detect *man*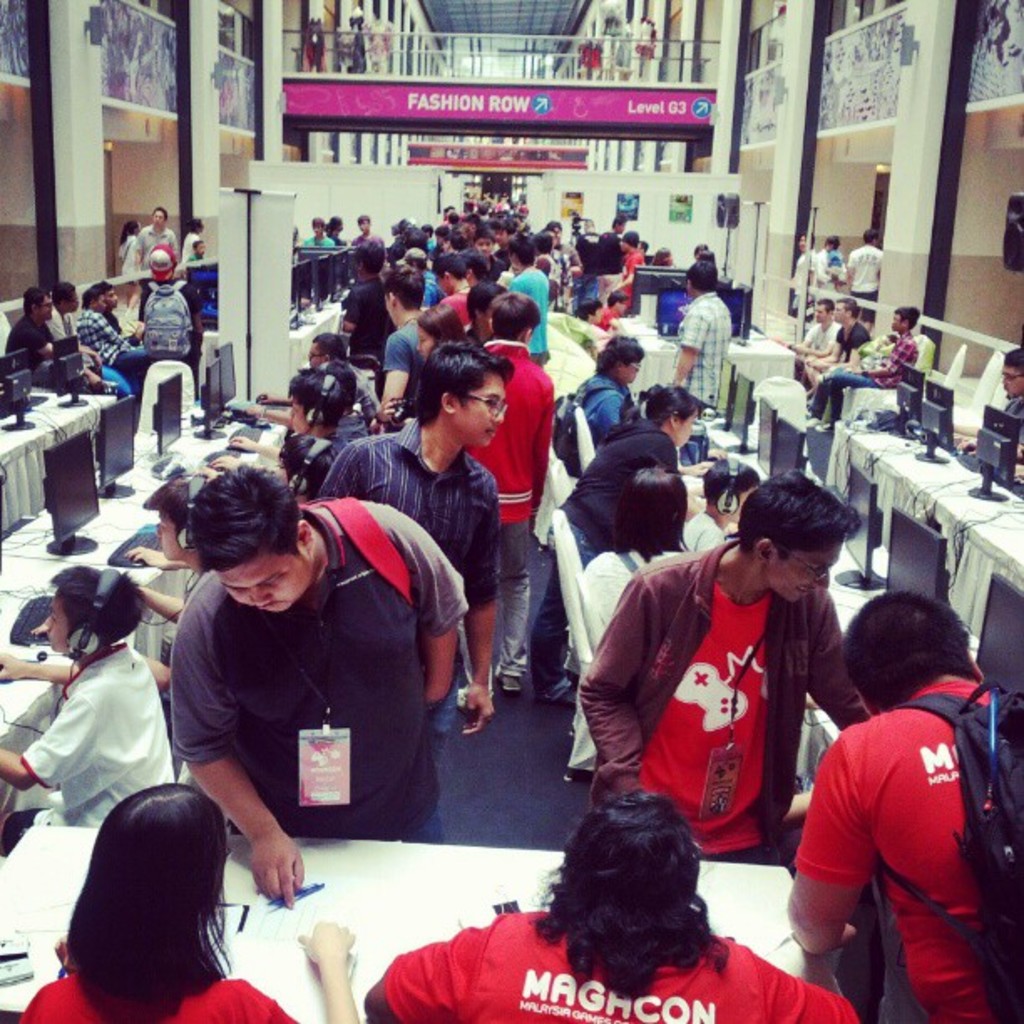
{"x1": 803, "y1": 306, "x2": 925, "y2": 442}
